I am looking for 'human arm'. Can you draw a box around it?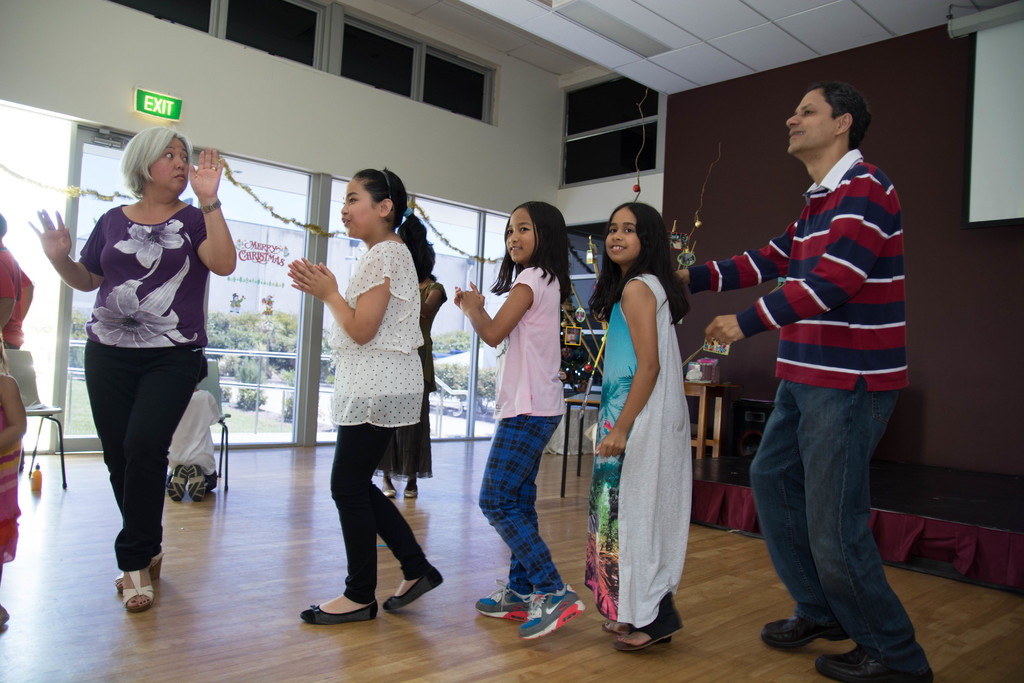
Sure, the bounding box is bbox(591, 277, 669, 457).
